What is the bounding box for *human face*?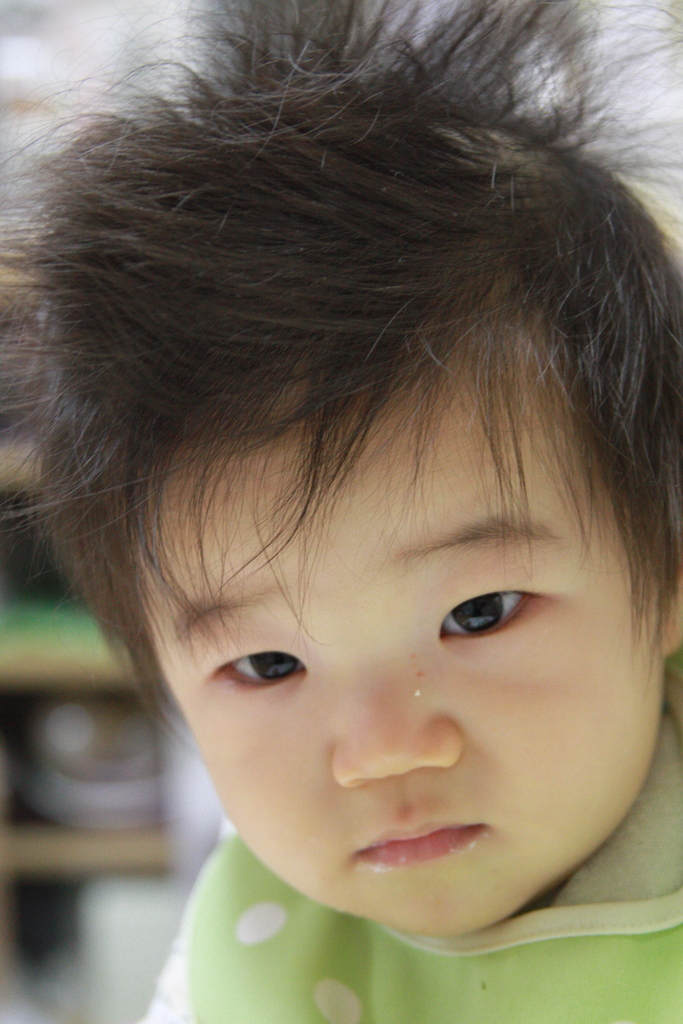
131, 293, 682, 946.
